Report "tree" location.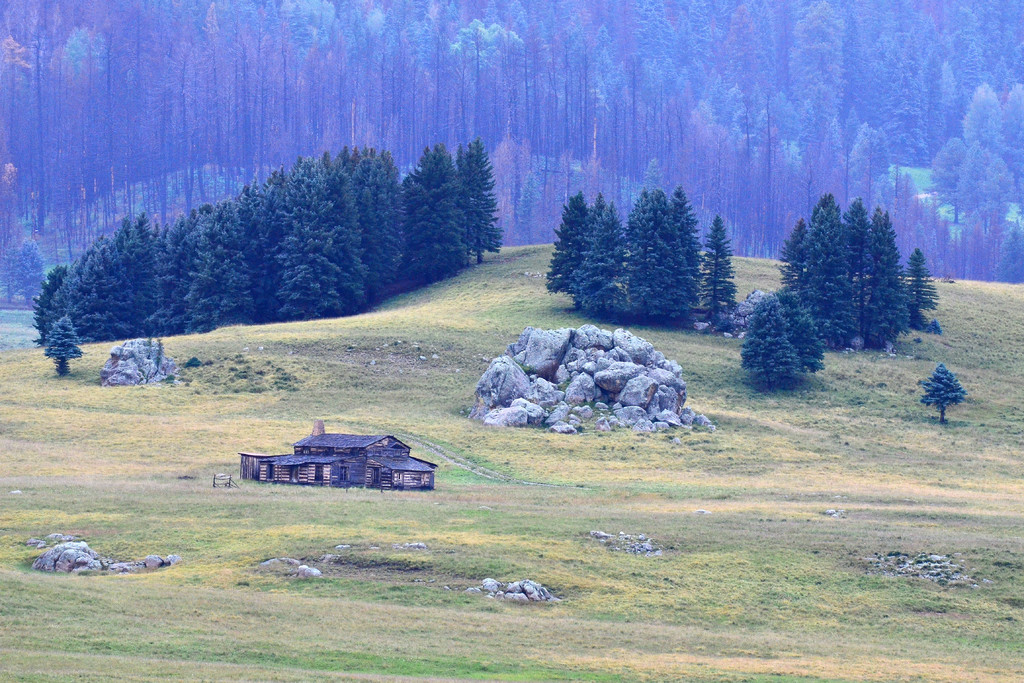
Report: x1=37 y1=319 x2=76 y2=375.
